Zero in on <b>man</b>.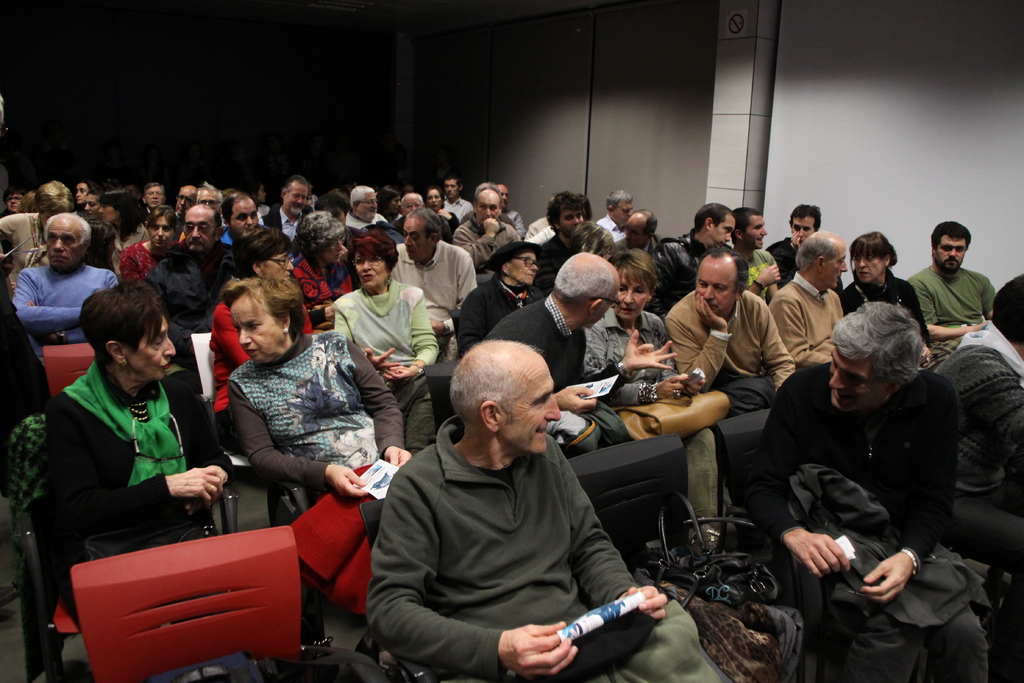
Zeroed in: locate(141, 204, 237, 395).
